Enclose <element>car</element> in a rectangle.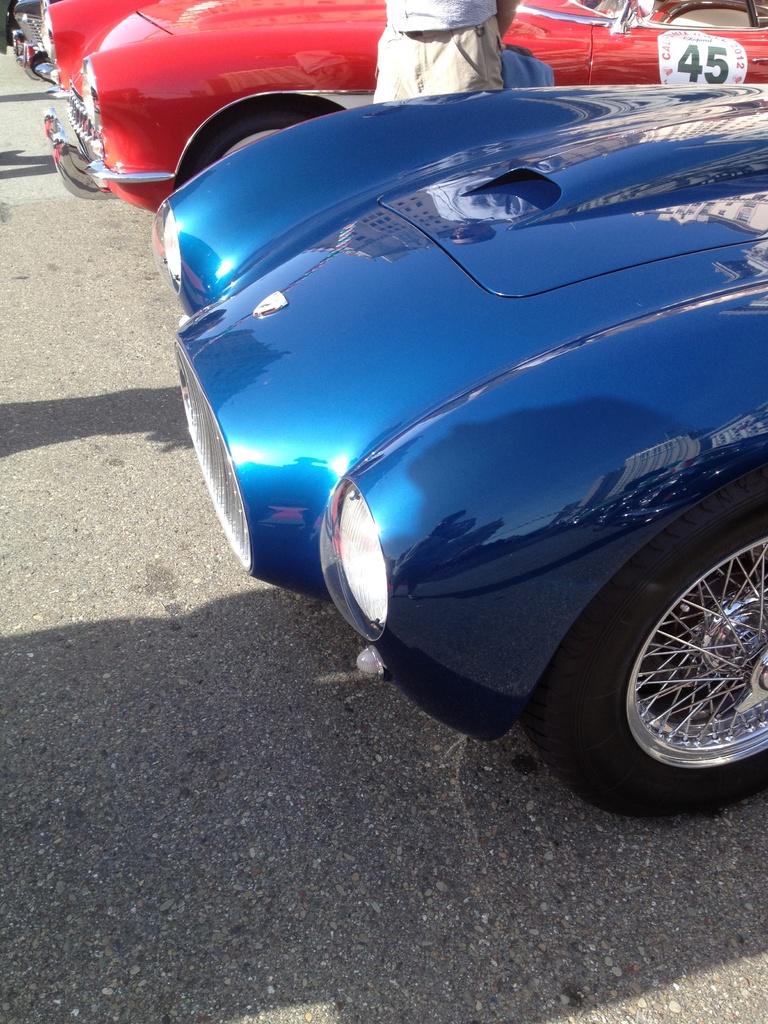
region(154, 90, 767, 820).
